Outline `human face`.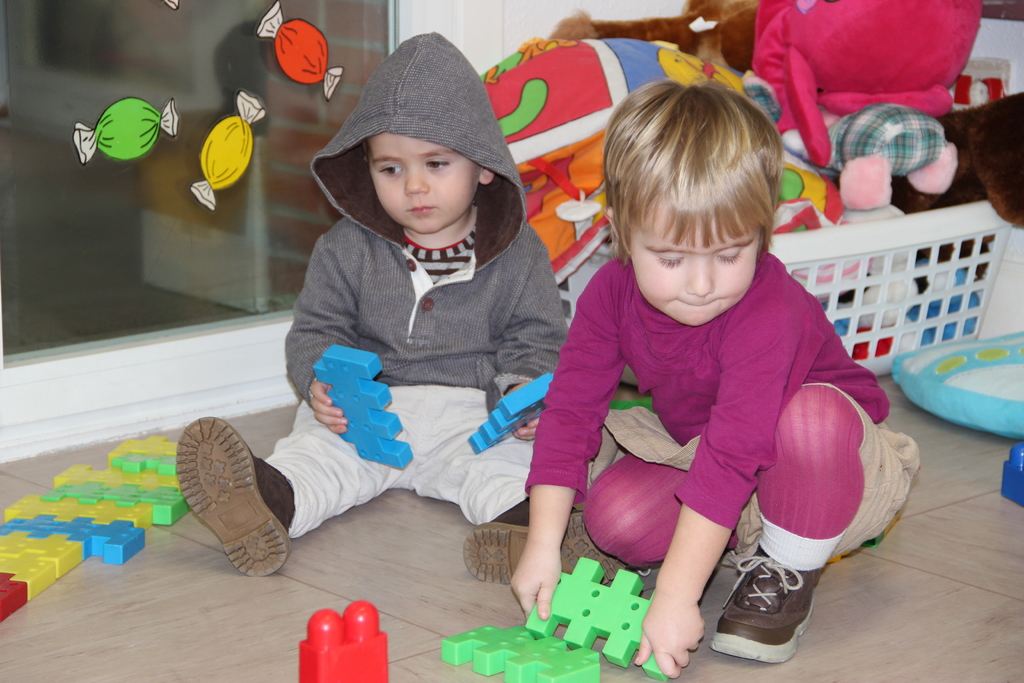
Outline: detection(629, 201, 754, 329).
